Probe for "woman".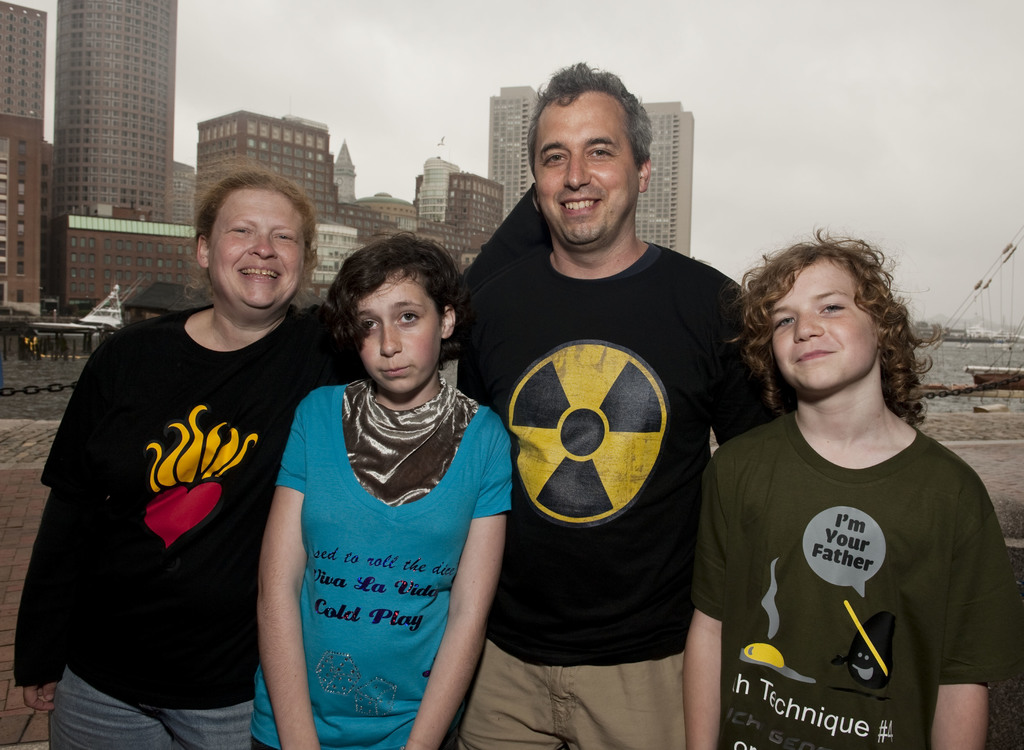
Probe result: (left=38, top=156, right=333, bottom=749).
